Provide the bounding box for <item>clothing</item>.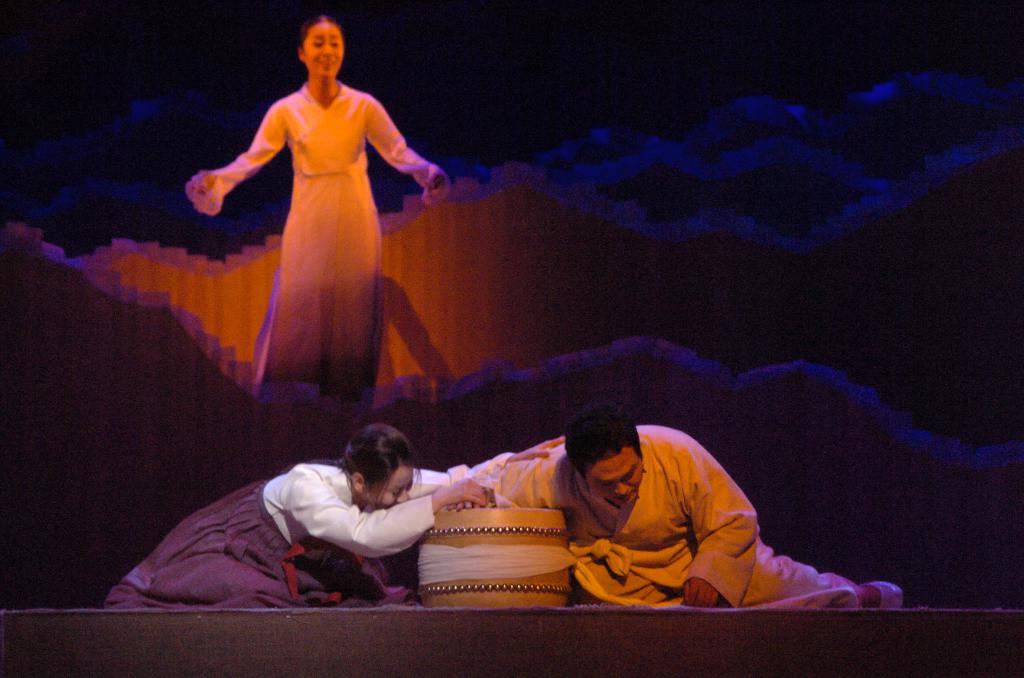
205, 54, 407, 380.
